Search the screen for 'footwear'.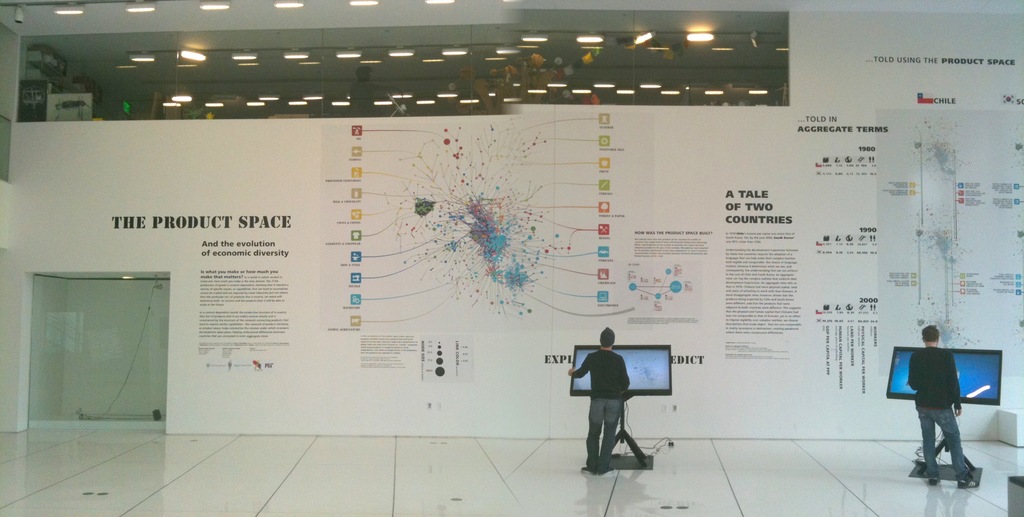
Found at (x1=956, y1=477, x2=979, y2=492).
